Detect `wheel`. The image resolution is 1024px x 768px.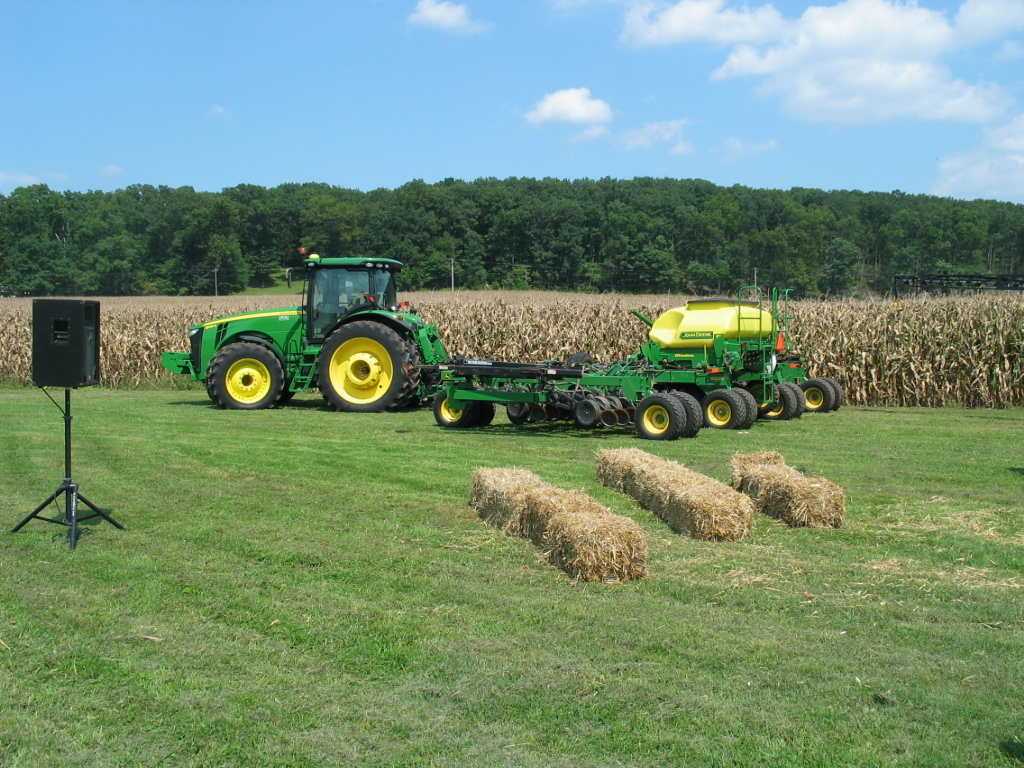
box=[701, 388, 744, 427].
